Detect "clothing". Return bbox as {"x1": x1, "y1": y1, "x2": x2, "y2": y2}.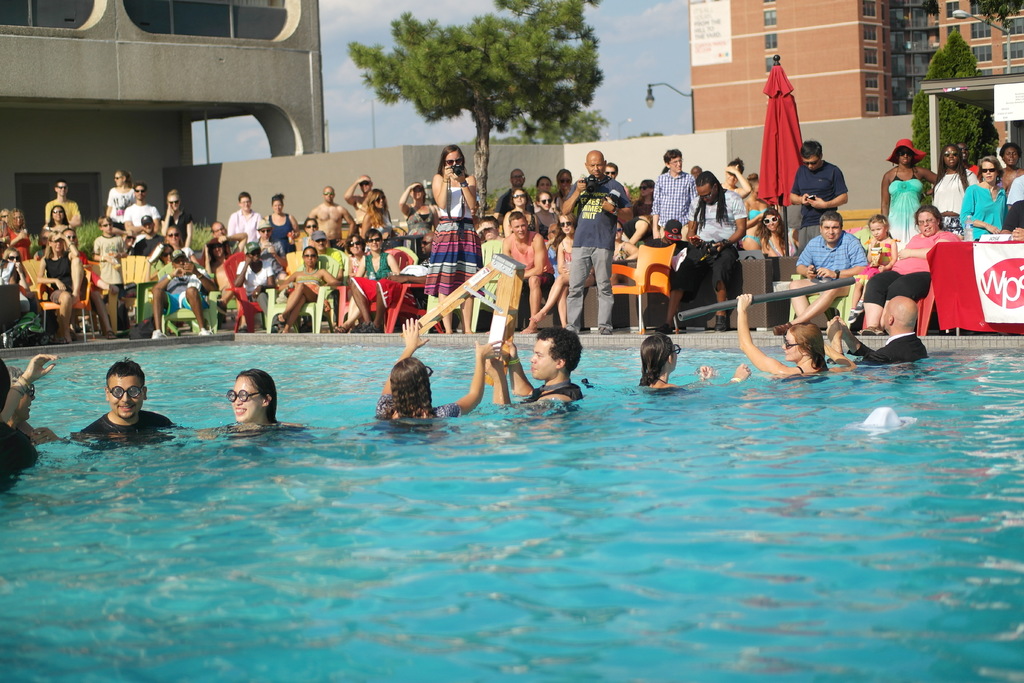
{"x1": 796, "y1": 360, "x2": 849, "y2": 378}.
